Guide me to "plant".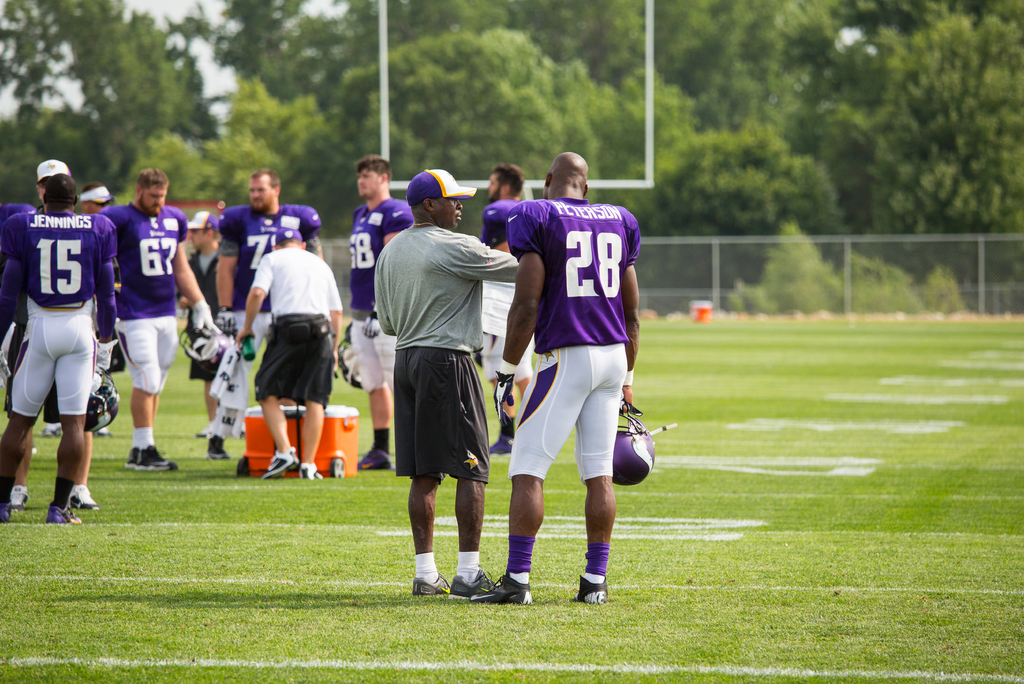
Guidance: [915, 263, 965, 317].
